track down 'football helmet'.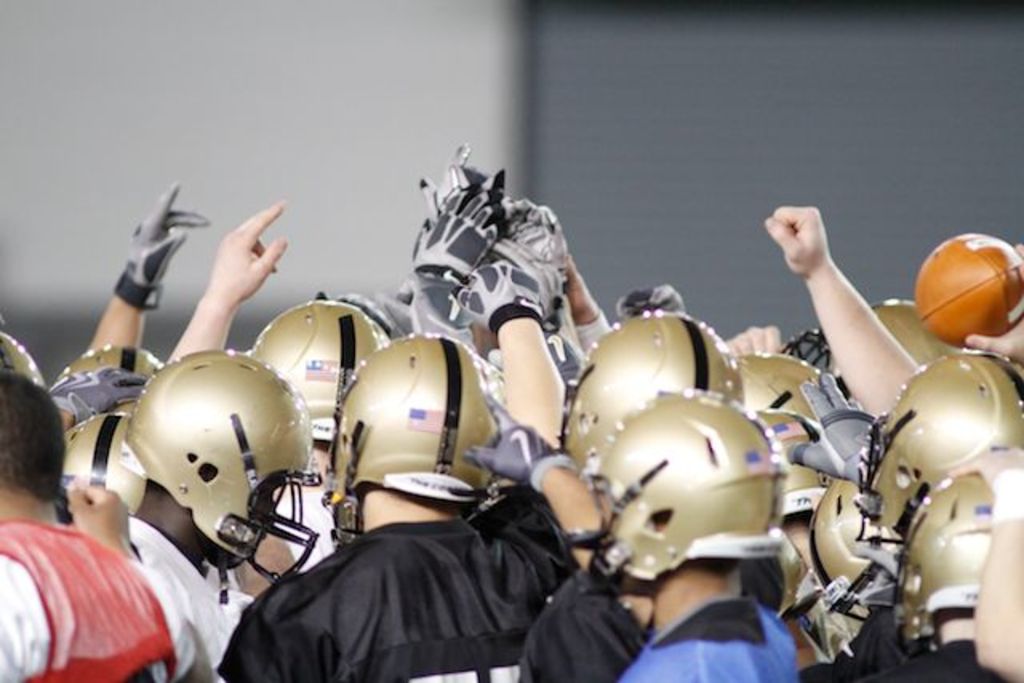
Tracked to [325, 330, 502, 537].
